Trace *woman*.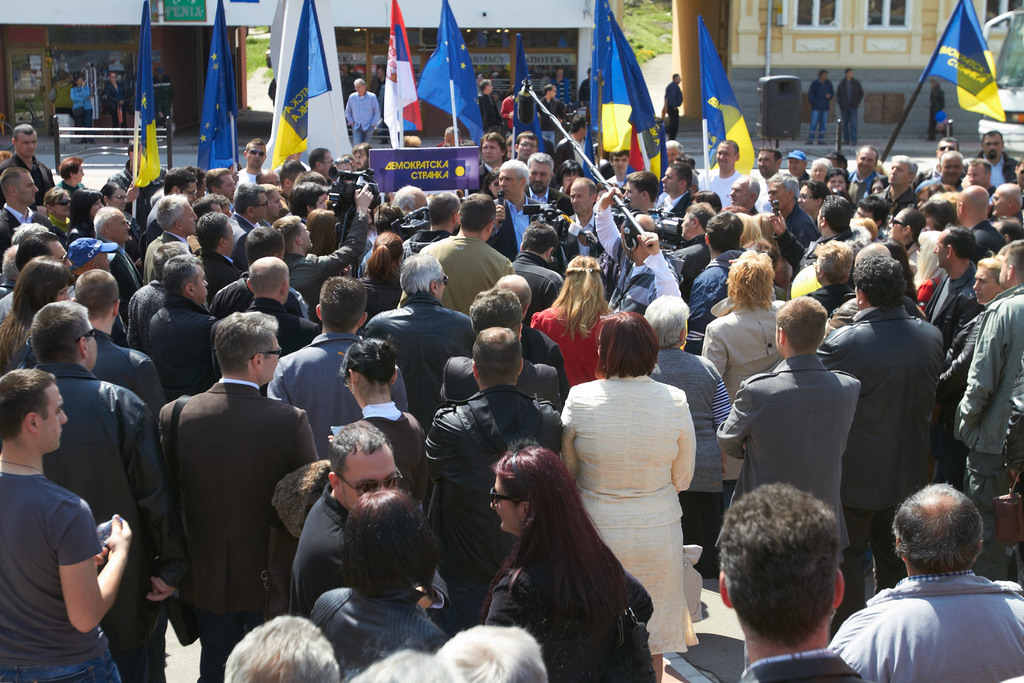
Traced to bbox=[477, 453, 657, 682].
